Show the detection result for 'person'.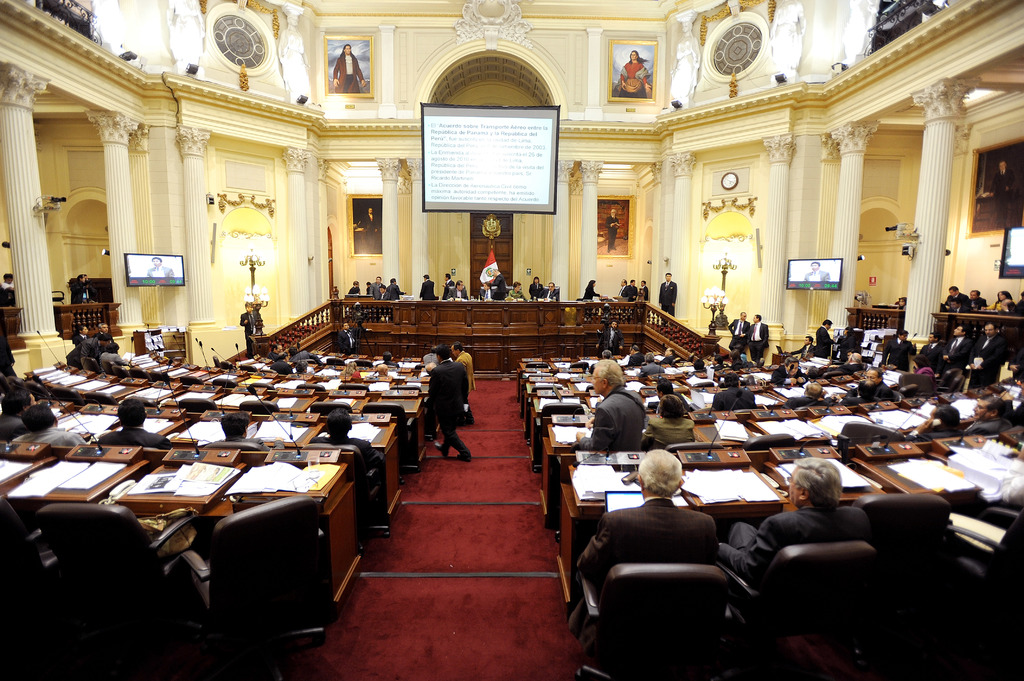
box(68, 275, 95, 304).
